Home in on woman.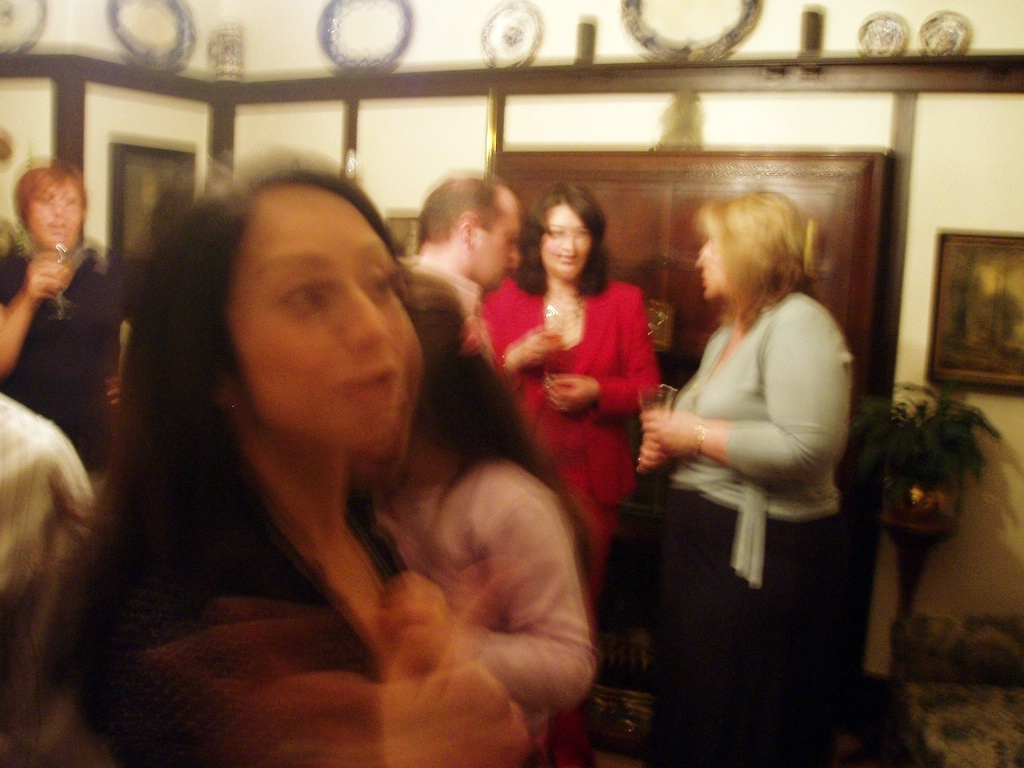
Homed in at left=4, top=152, right=533, bottom=767.
